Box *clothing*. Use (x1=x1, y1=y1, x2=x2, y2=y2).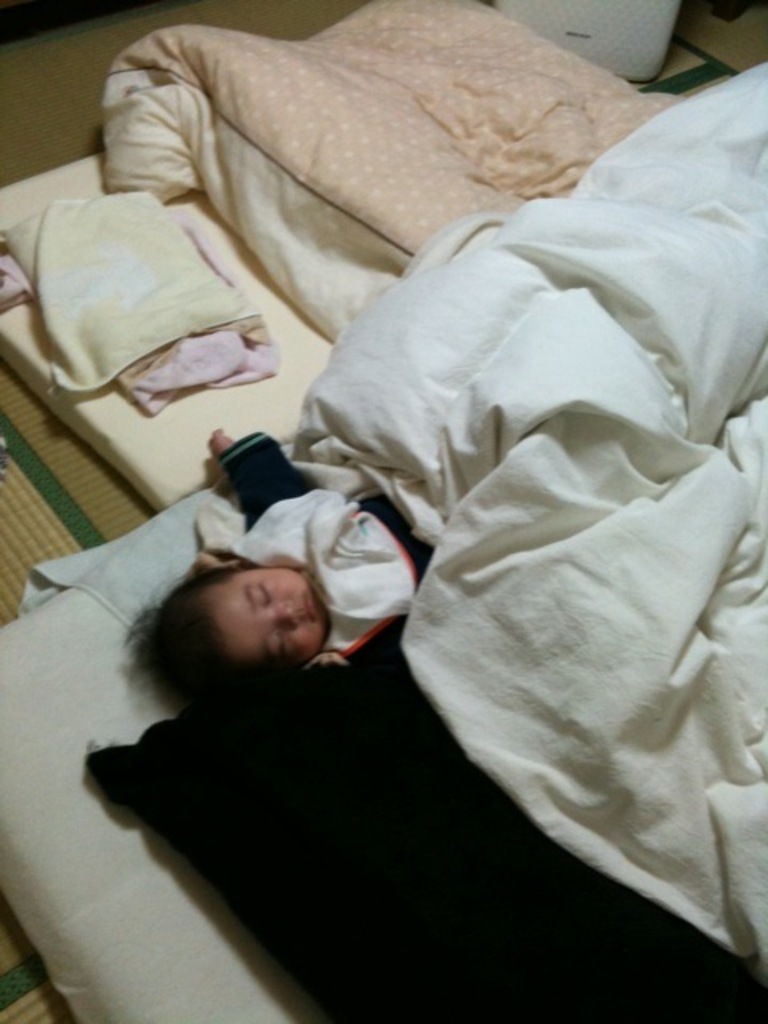
(x1=224, y1=429, x2=458, y2=667).
